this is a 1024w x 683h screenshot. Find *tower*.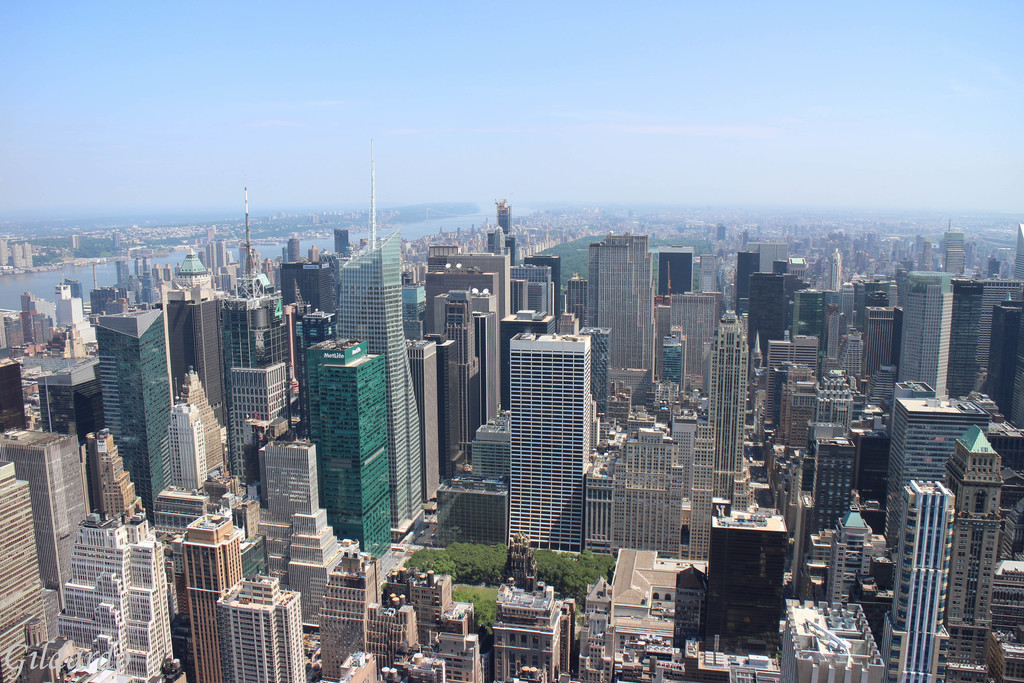
Bounding box: bbox=(699, 504, 790, 661).
